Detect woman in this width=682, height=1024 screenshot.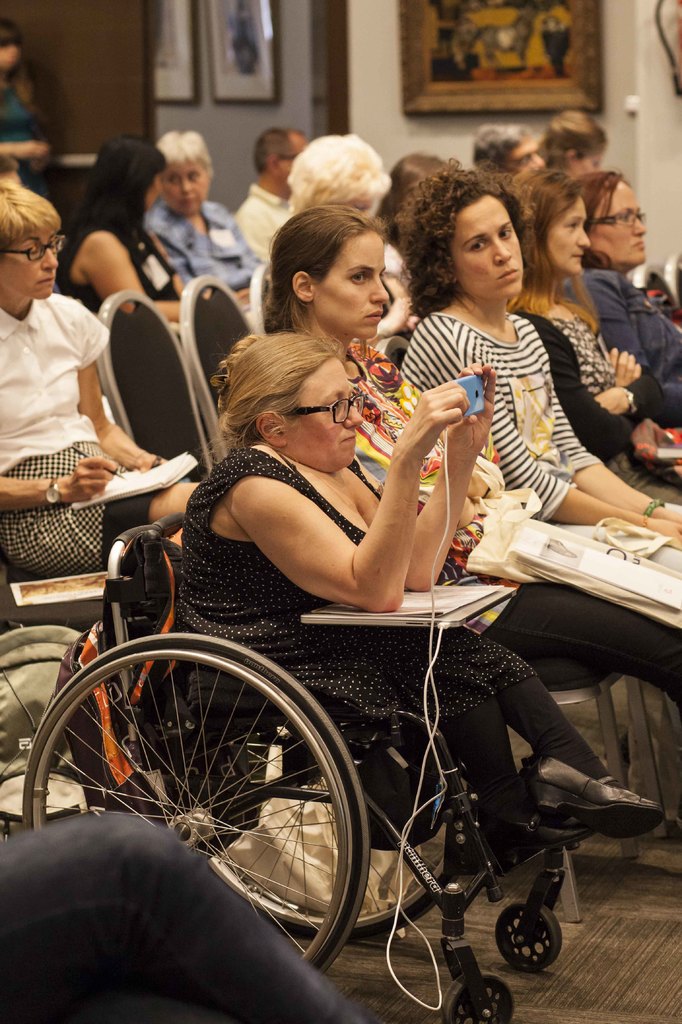
Detection: (left=573, top=158, right=681, bottom=419).
